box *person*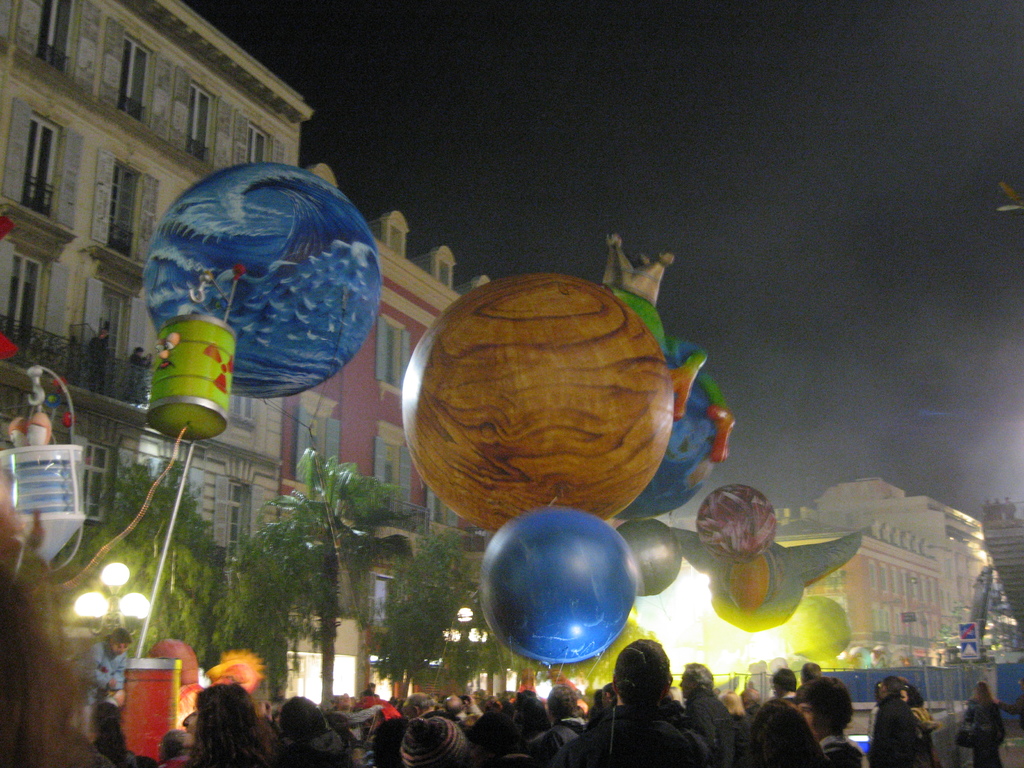
[952,680,1009,767]
